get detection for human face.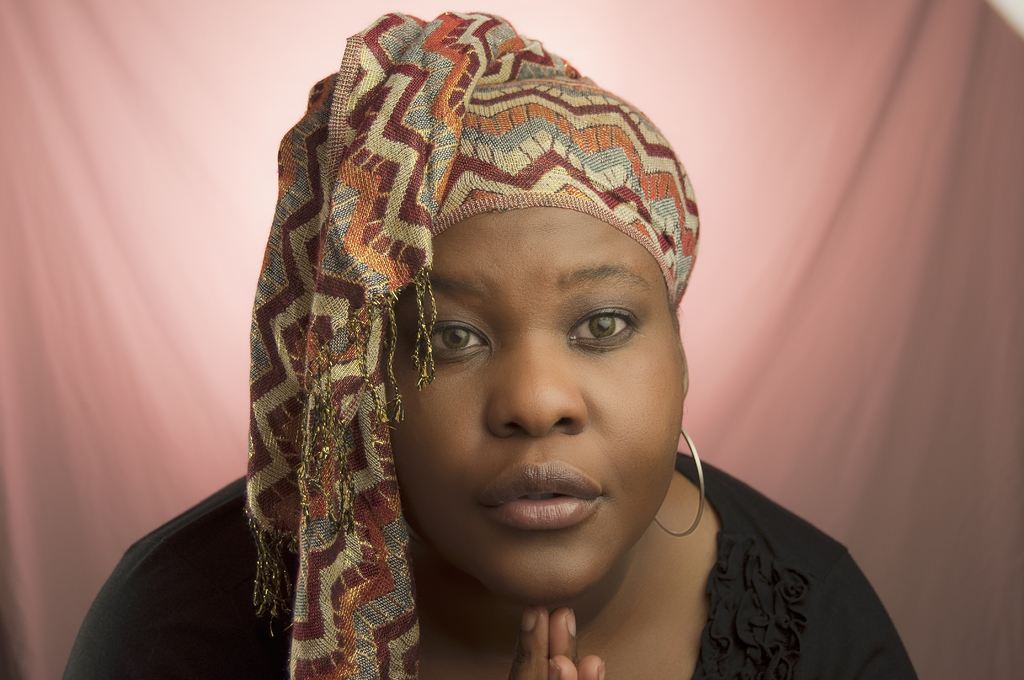
Detection: bbox=[379, 207, 685, 599].
